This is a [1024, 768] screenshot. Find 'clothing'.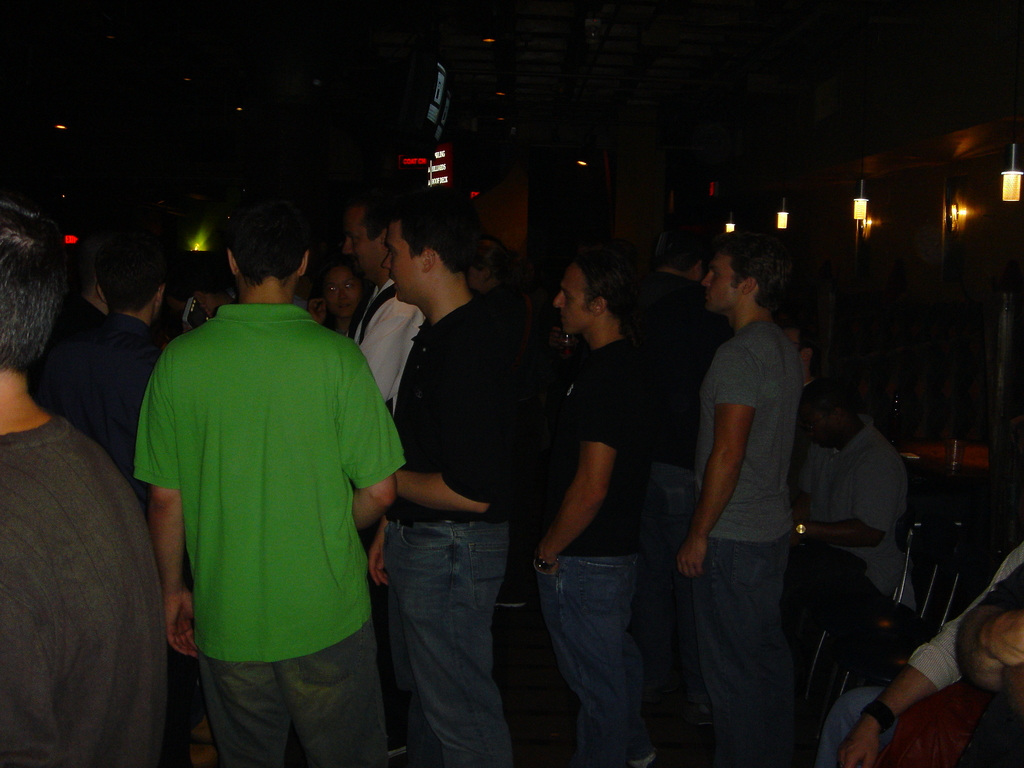
Bounding box: (378, 300, 514, 767).
